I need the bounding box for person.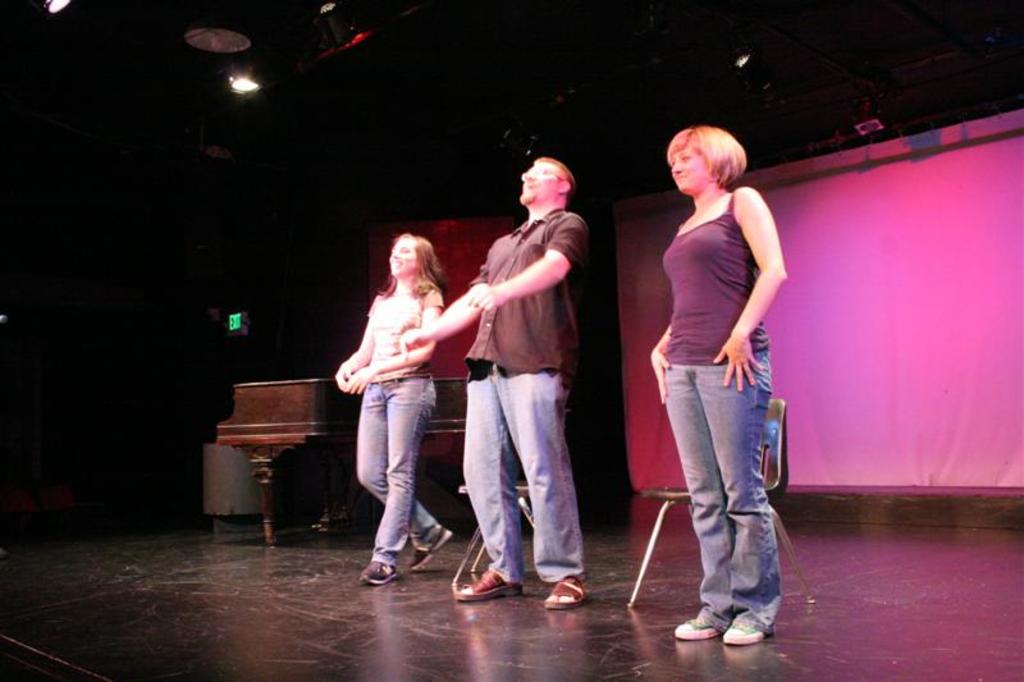
Here it is: pyautogui.locateOnScreen(639, 86, 805, 642).
